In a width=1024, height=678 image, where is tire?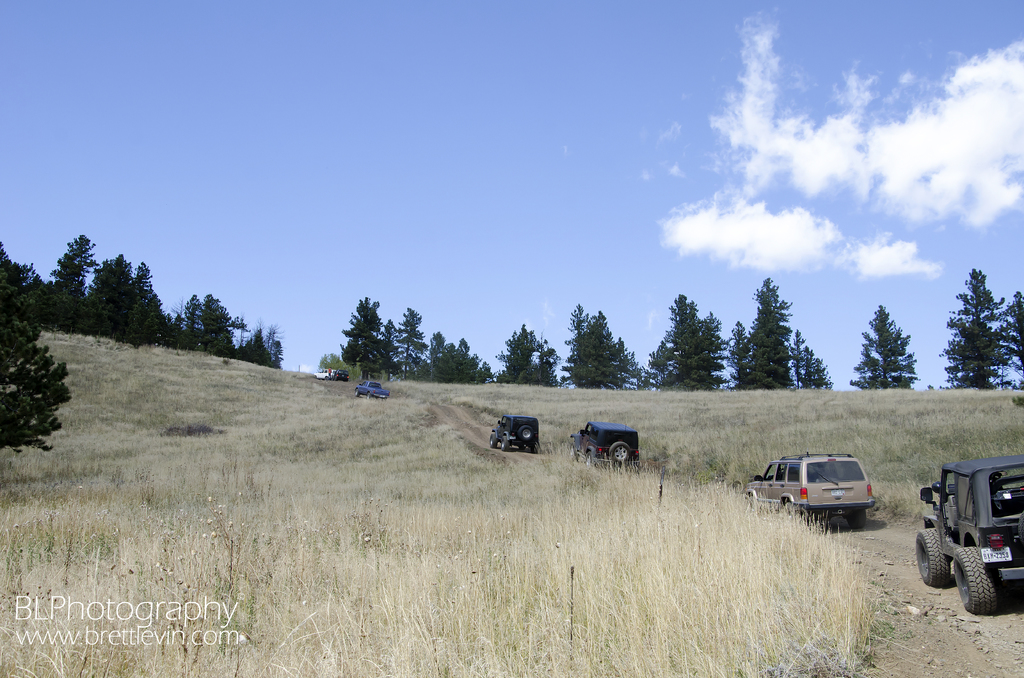
detection(489, 433, 496, 450).
